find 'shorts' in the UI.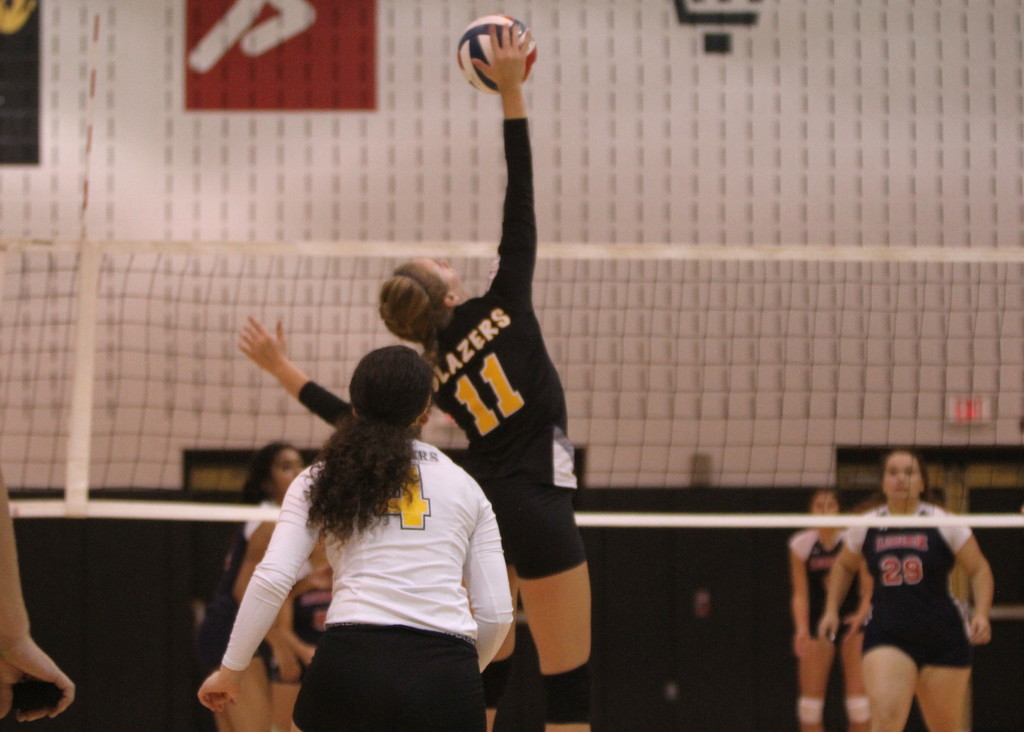
UI element at 494/486/587/579.
